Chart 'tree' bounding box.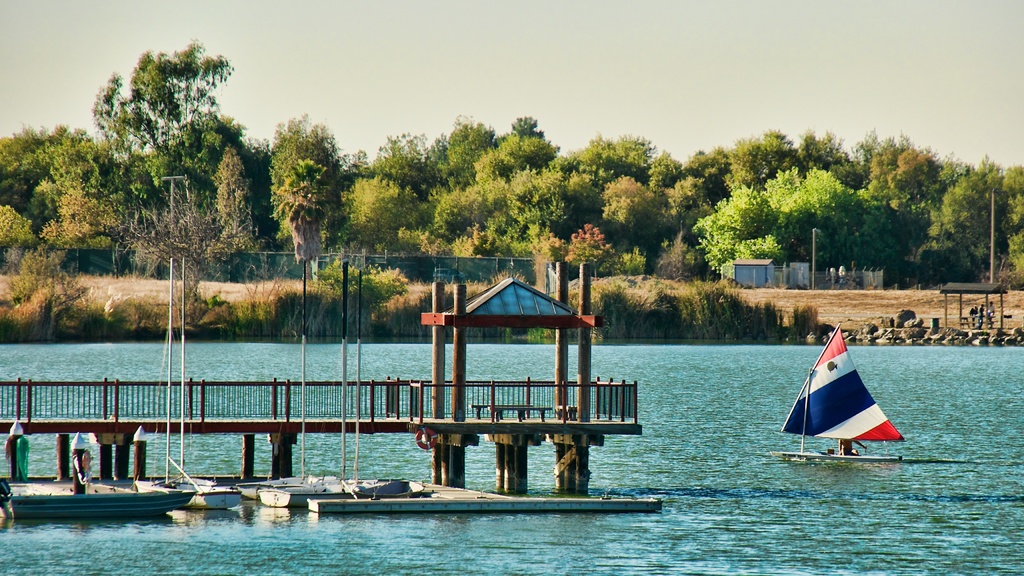
Charted: left=604, top=172, right=710, bottom=273.
